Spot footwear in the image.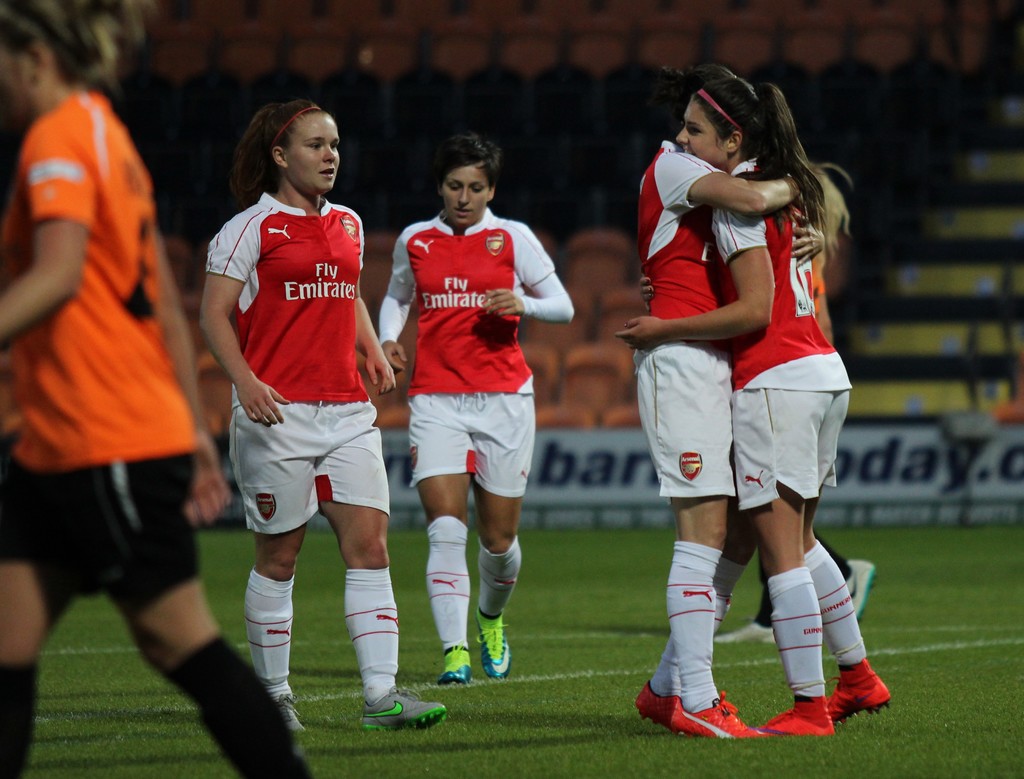
footwear found at rect(833, 649, 900, 733).
